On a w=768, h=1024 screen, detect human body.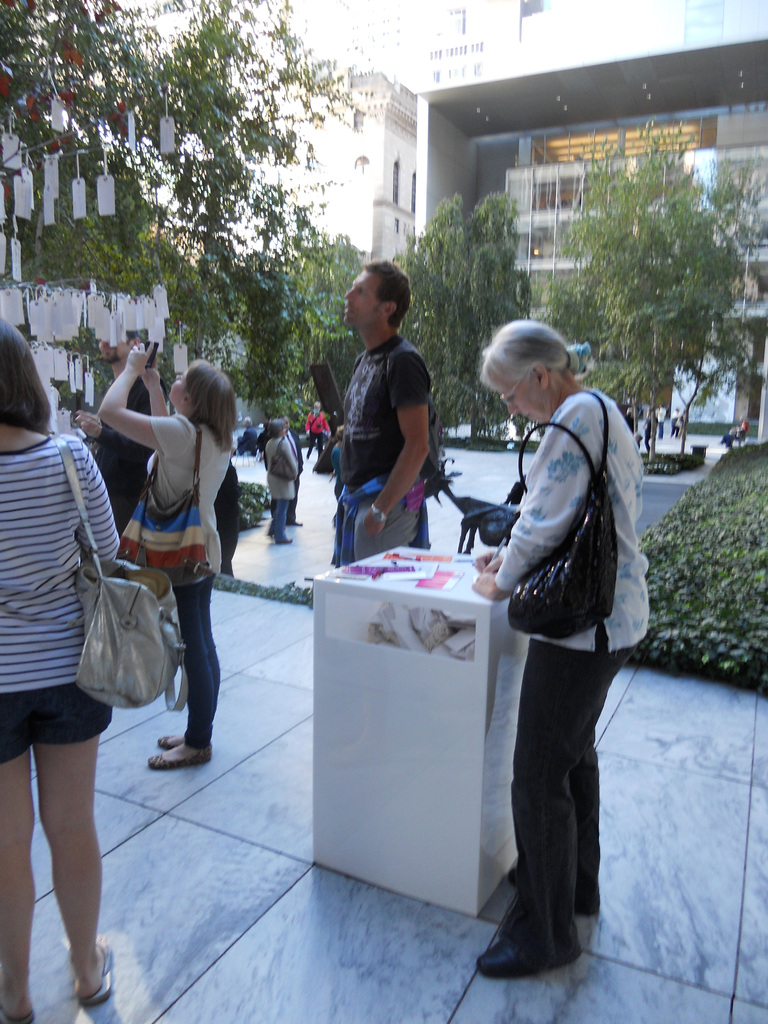
detection(252, 415, 298, 544).
